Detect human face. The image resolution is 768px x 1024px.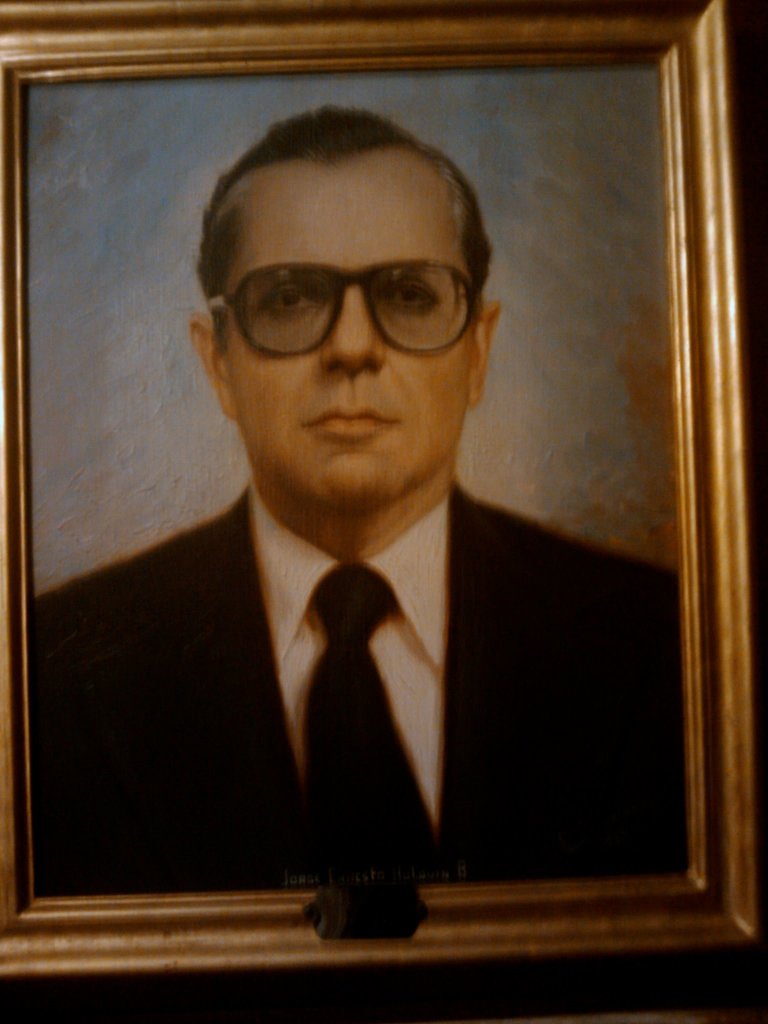
bbox=[233, 170, 478, 525].
